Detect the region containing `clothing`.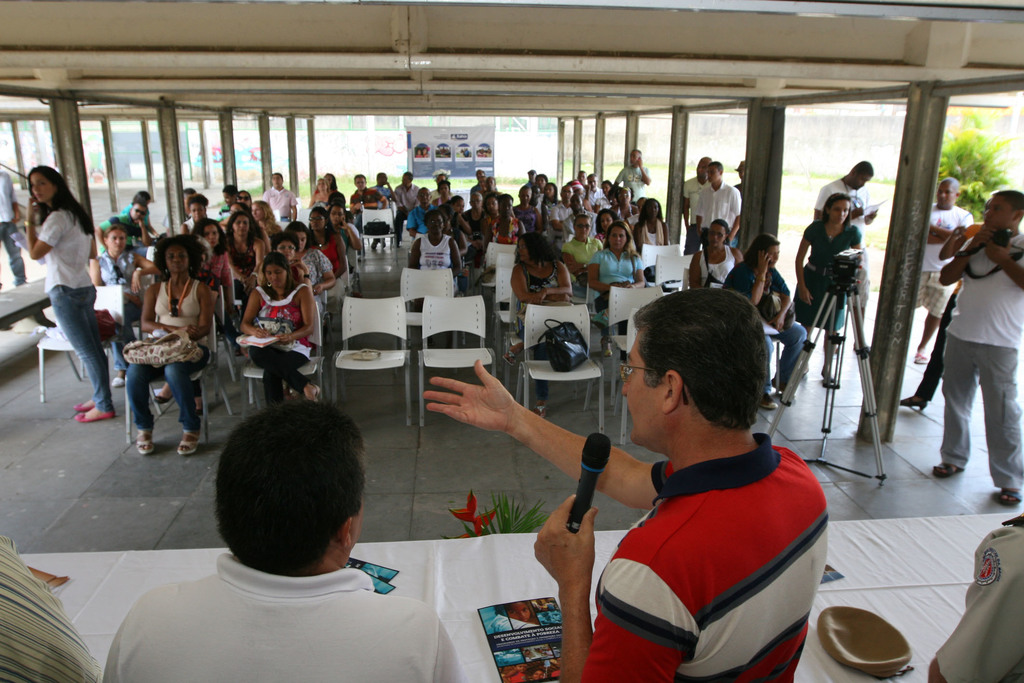
select_region(90, 545, 463, 682).
